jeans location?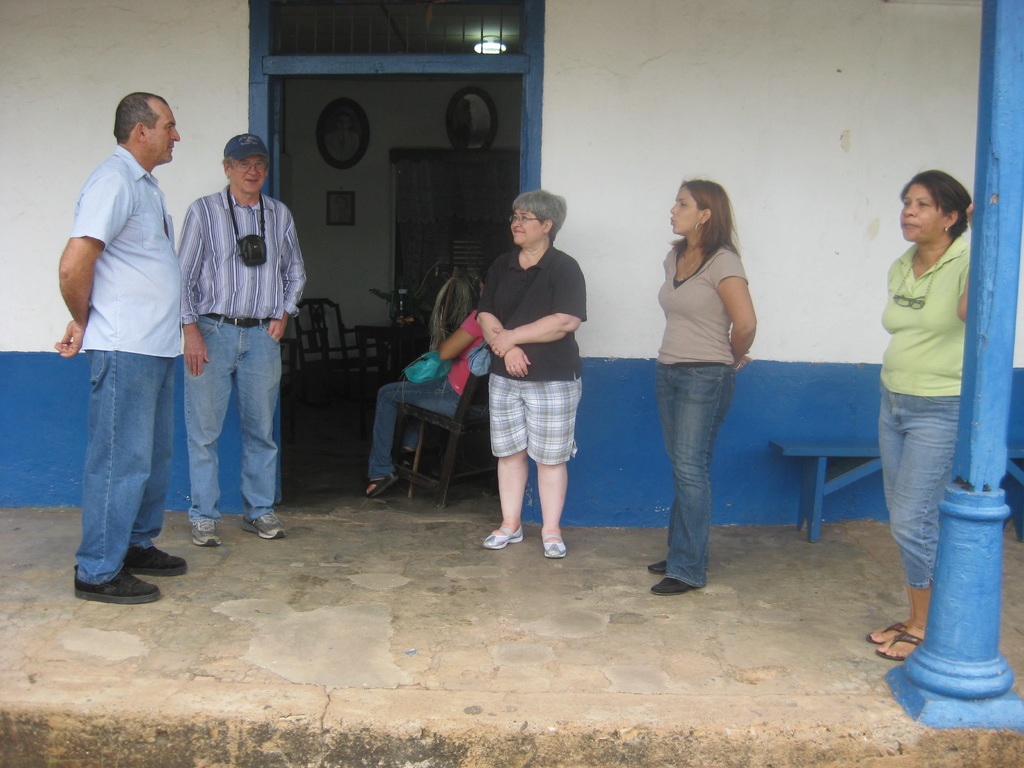
pyautogui.locateOnScreen(647, 363, 746, 600)
